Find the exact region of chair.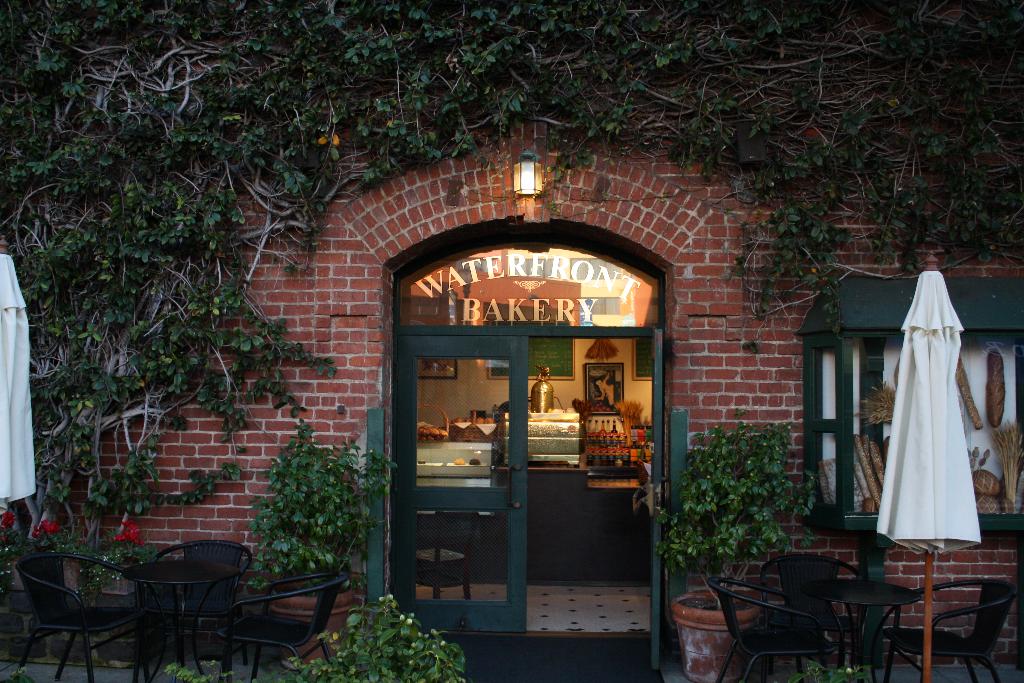
Exact region: crop(13, 556, 136, 682).
